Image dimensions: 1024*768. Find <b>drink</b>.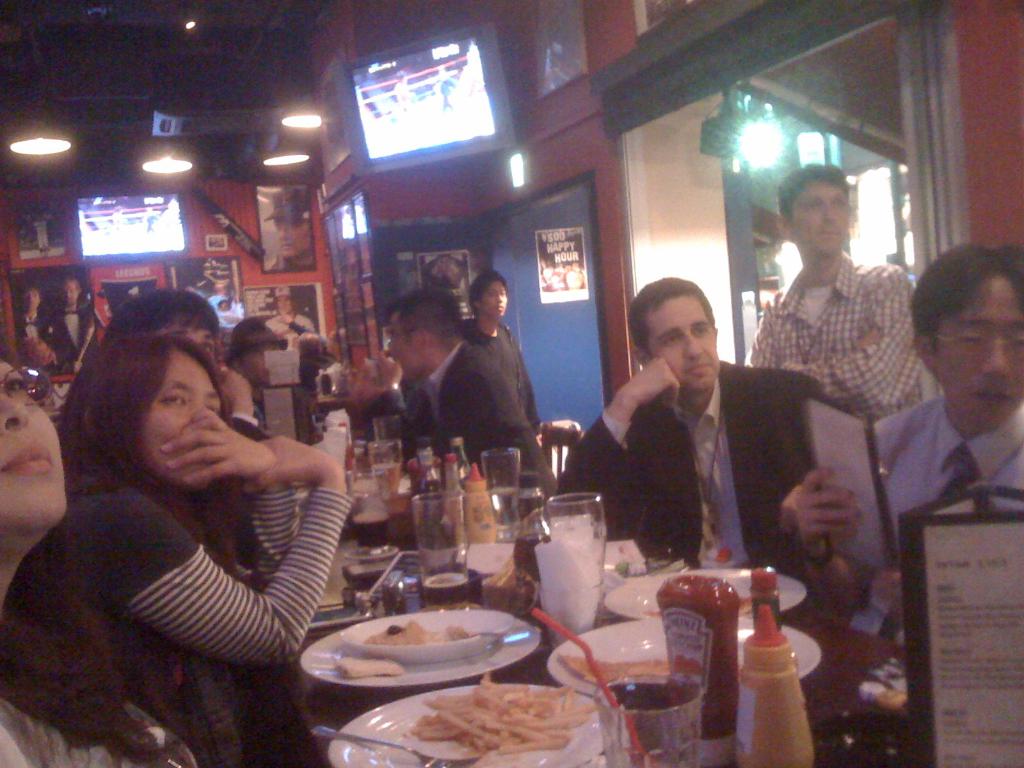
[370, 460, 403, 495].
